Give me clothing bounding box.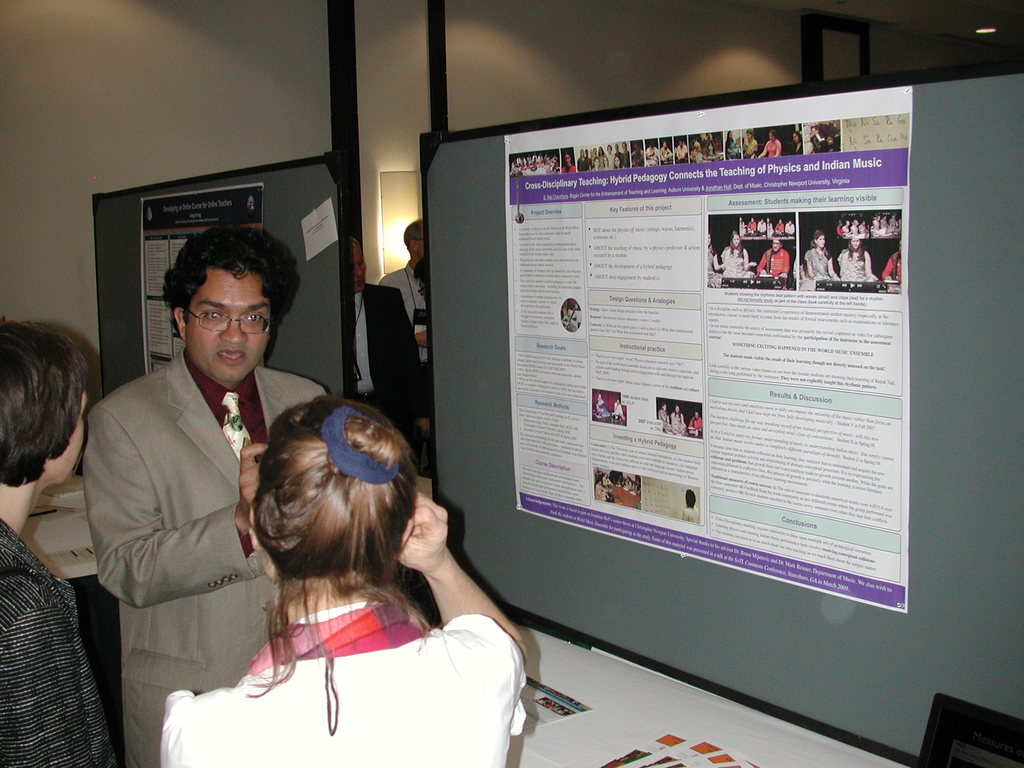
bbox=[662, 145, 670, 161].
